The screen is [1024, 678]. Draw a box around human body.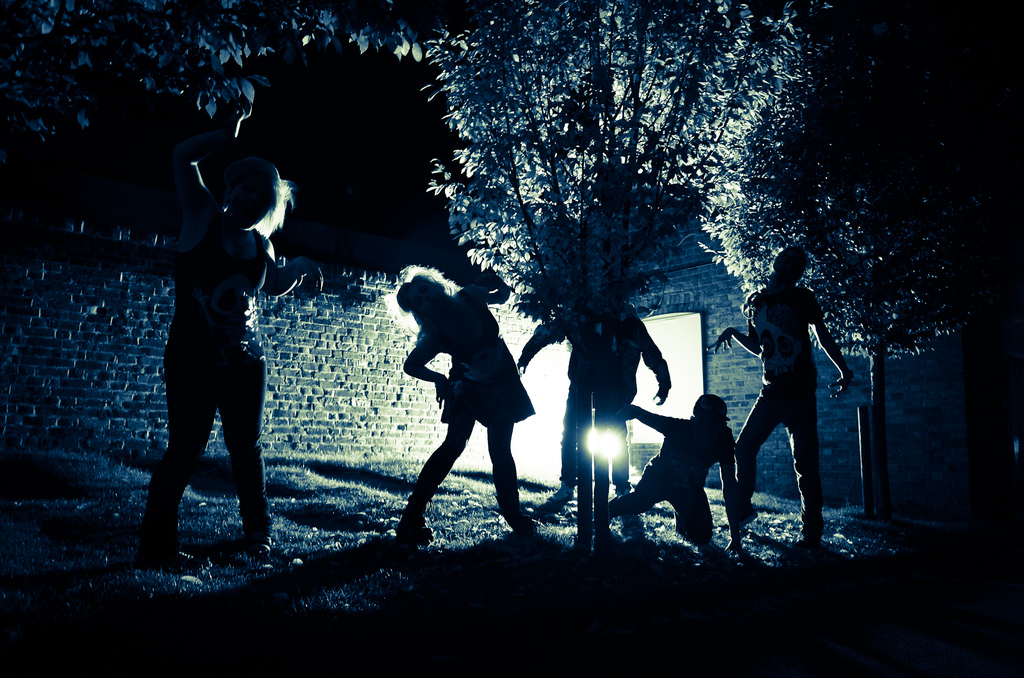
[579, 402, 756, 546].
